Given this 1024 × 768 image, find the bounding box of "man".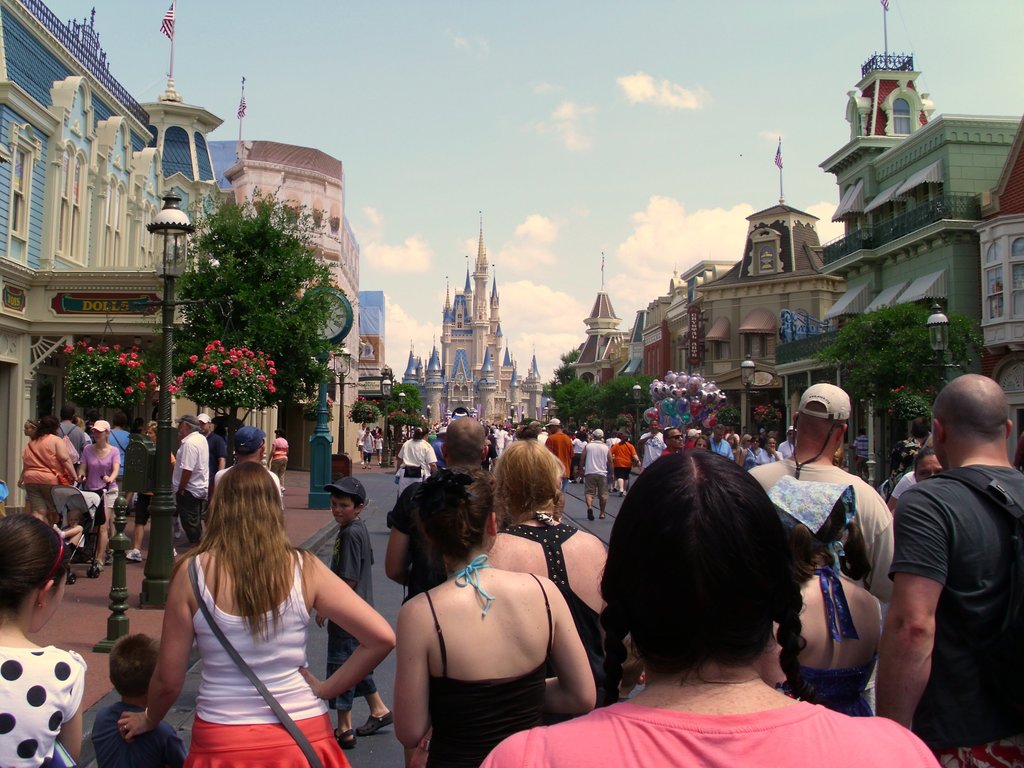
780/425/796/452.
